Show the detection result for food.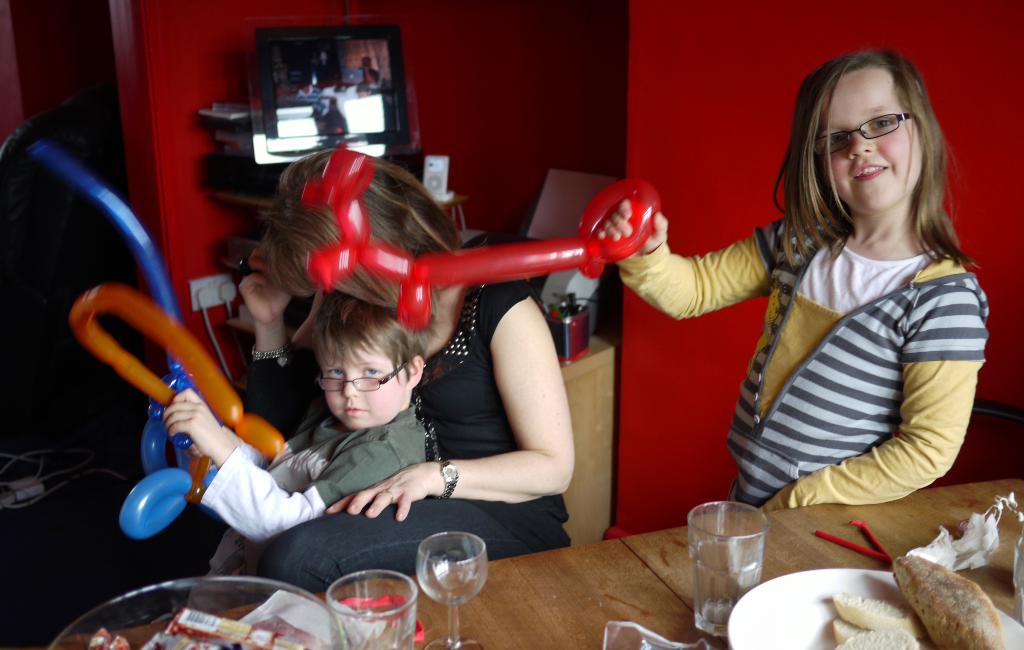
{"x1": 825, "y1": 548, "x2": 1012, "y2": 649}.
